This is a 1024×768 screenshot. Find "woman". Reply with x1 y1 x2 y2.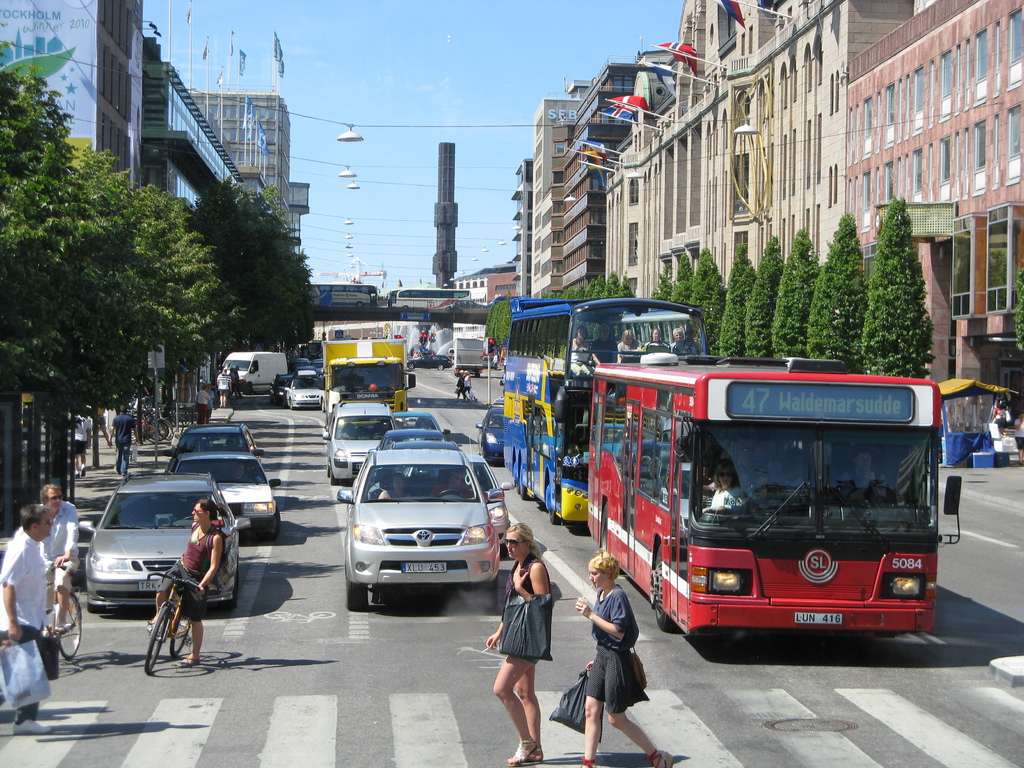
616 332 642 365.
